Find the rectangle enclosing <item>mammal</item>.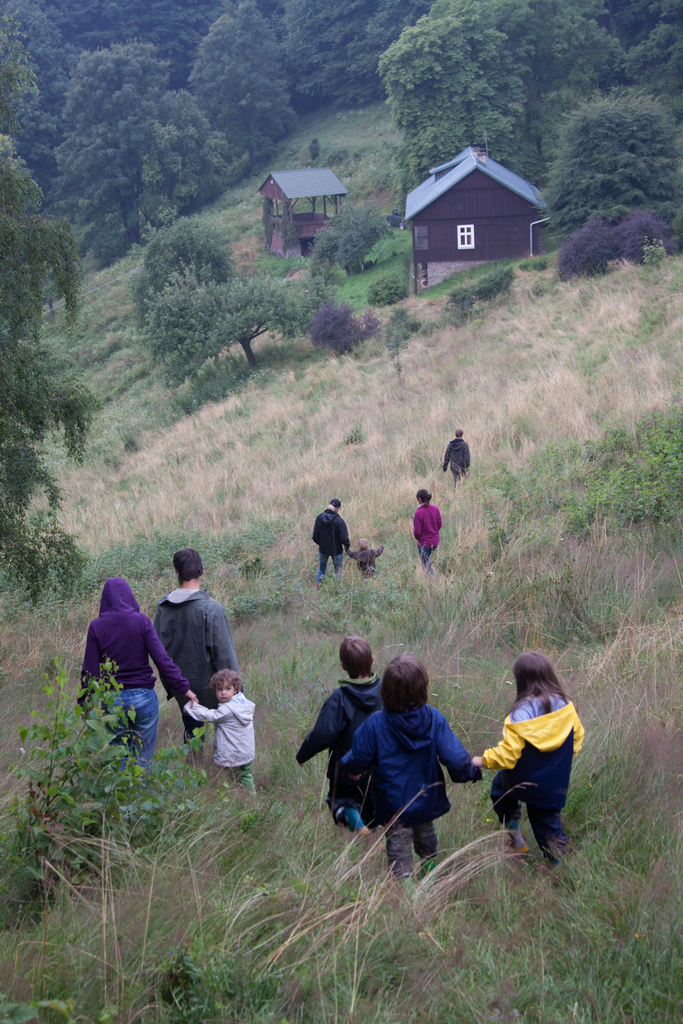
[310,498,348,586].
